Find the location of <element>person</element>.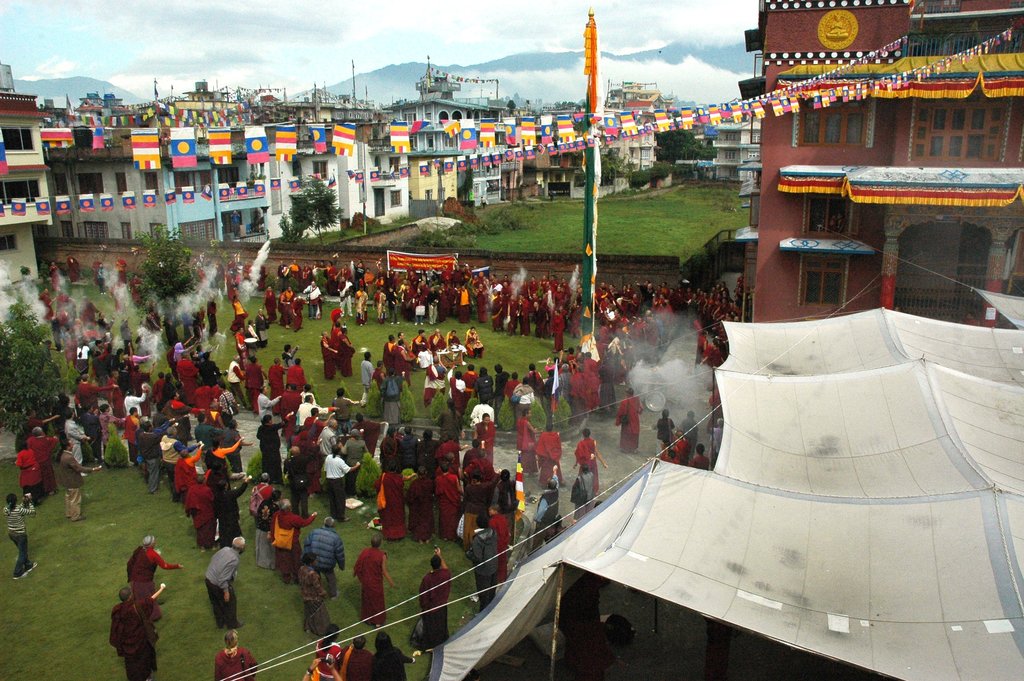
Location: [54, 336, 84, 379].
